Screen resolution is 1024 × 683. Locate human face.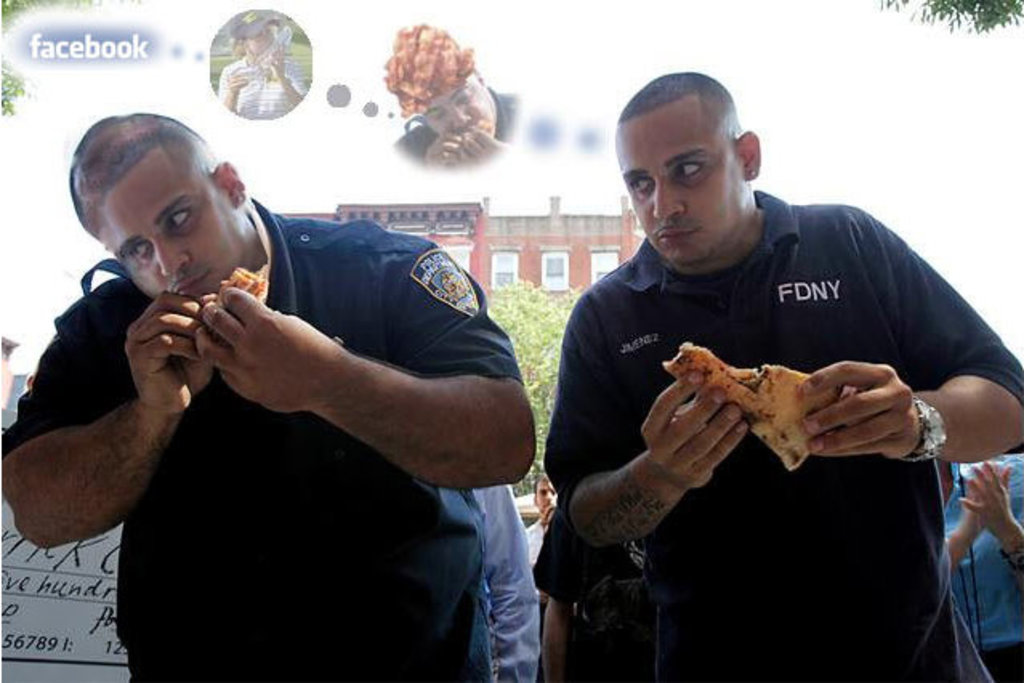
left=614, top=125, right=742, bottom=265.
